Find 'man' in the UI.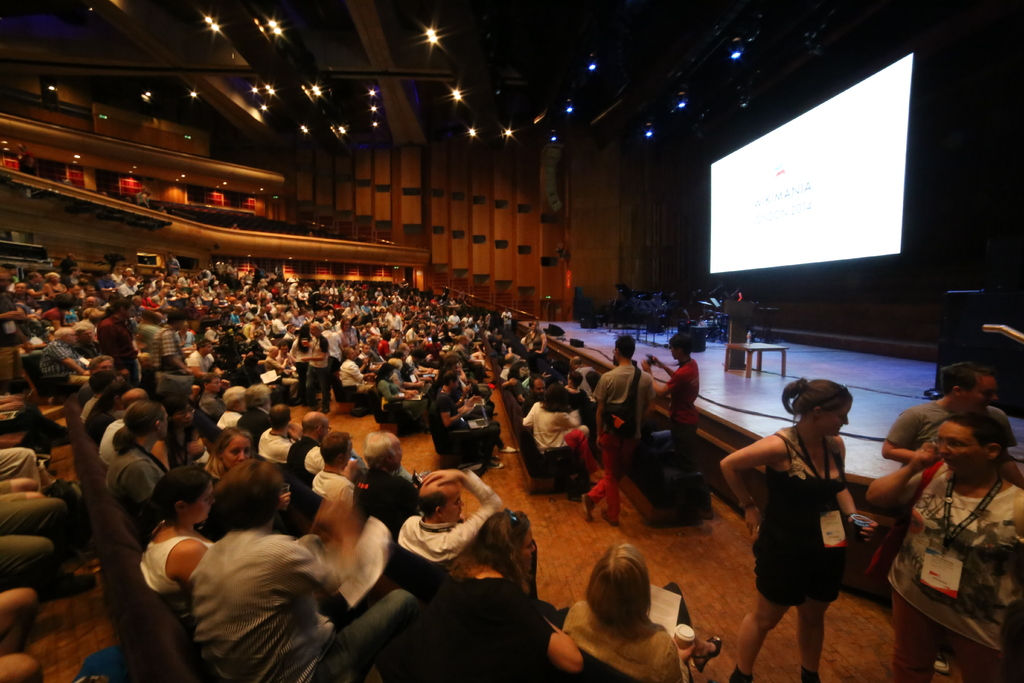
UI element at <box>237,382,268,443</box>.
